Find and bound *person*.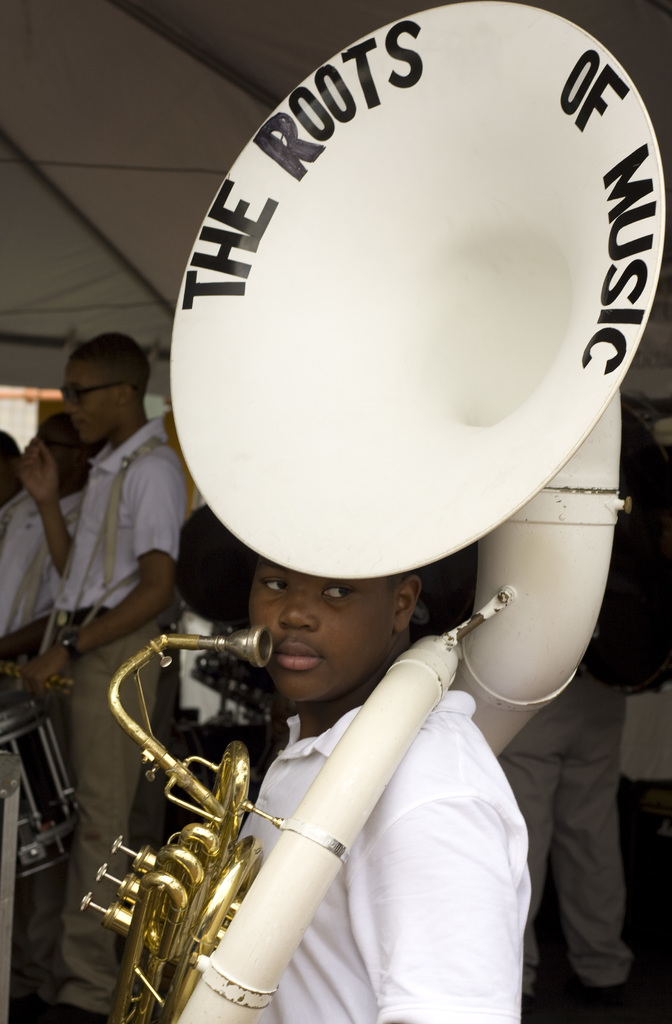
Bound: [0, 414, 105, 640].
